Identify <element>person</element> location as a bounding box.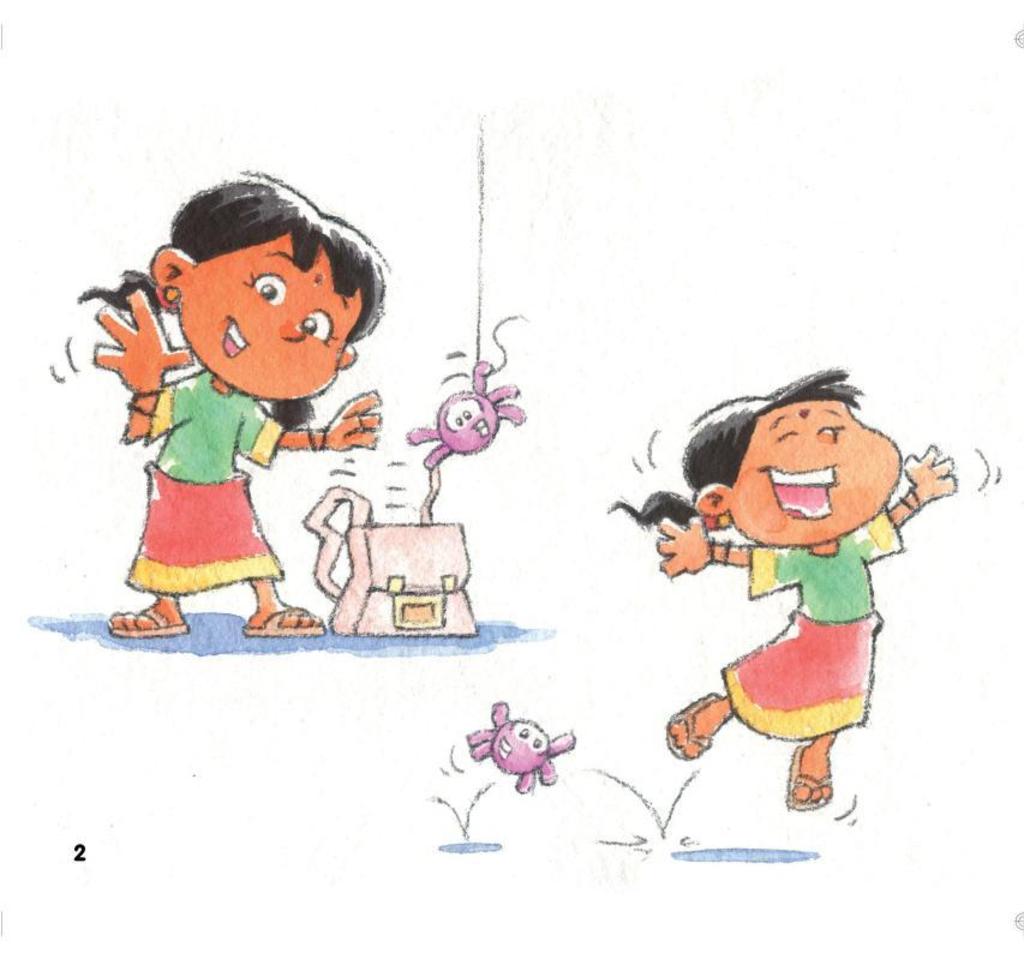
<bbox>605, 368, 958, 811</bbox>.
